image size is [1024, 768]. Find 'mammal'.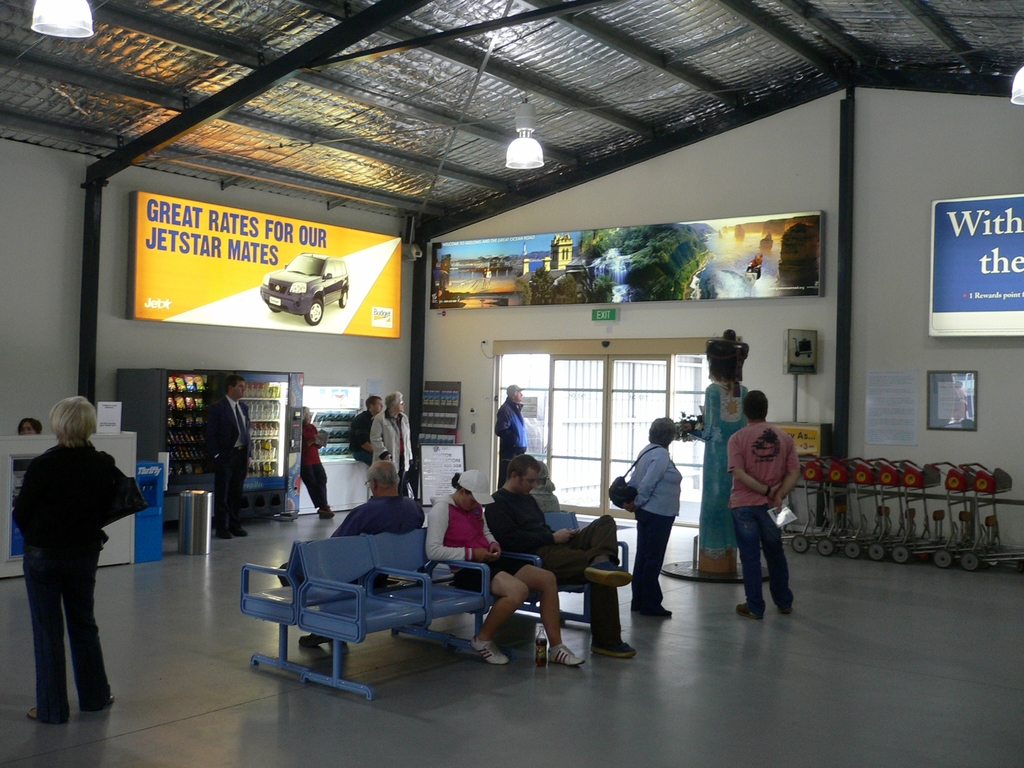
710:378:802:602.
